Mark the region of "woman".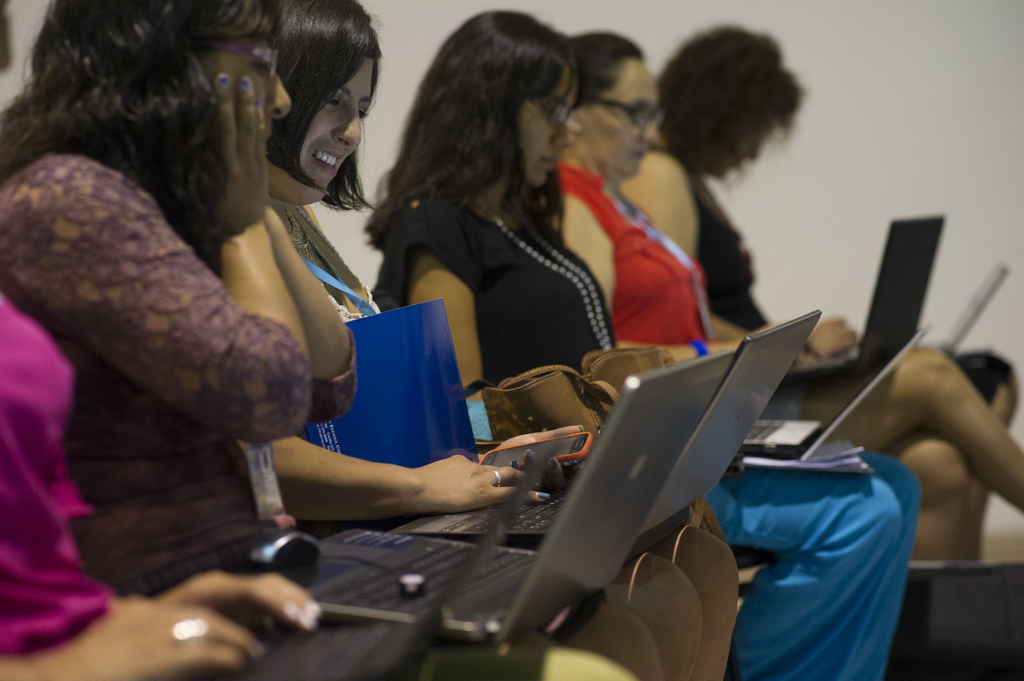
Region: <box>535,30,766,357</box>.
